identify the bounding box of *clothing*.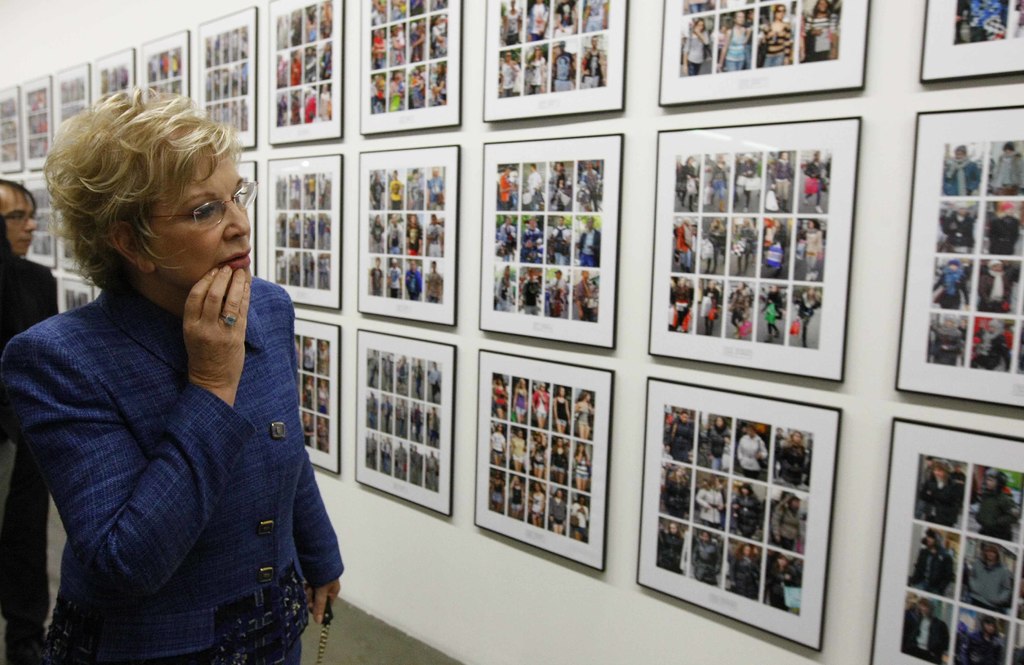
x1=303 y1=95 x2=316 y2=122.
